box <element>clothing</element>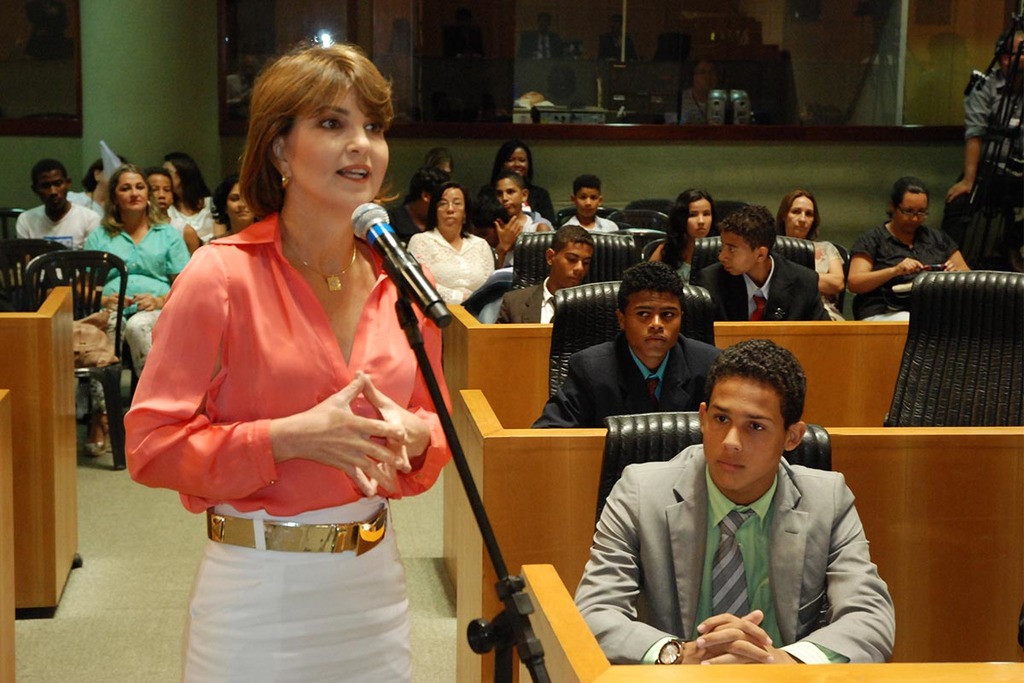
left=700, top=249, right=831, bottom=317
